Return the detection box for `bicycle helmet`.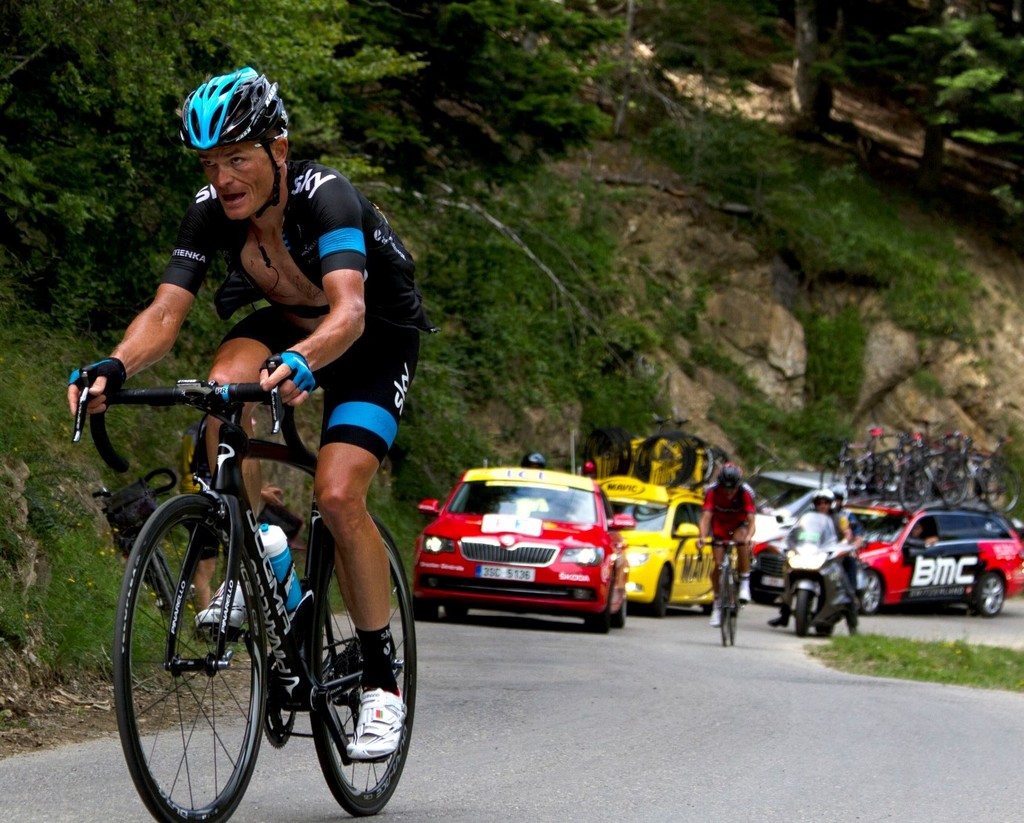
<region>178, 61, 288, 150</region>.
